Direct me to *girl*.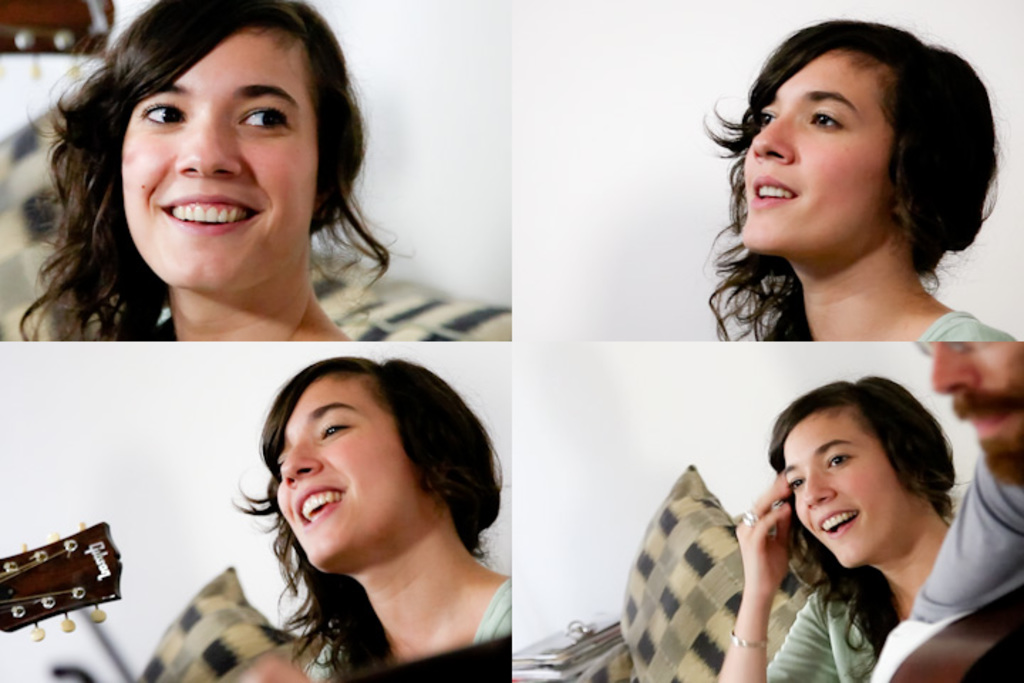
Direction: box=[700, 14, 1020, 342].
